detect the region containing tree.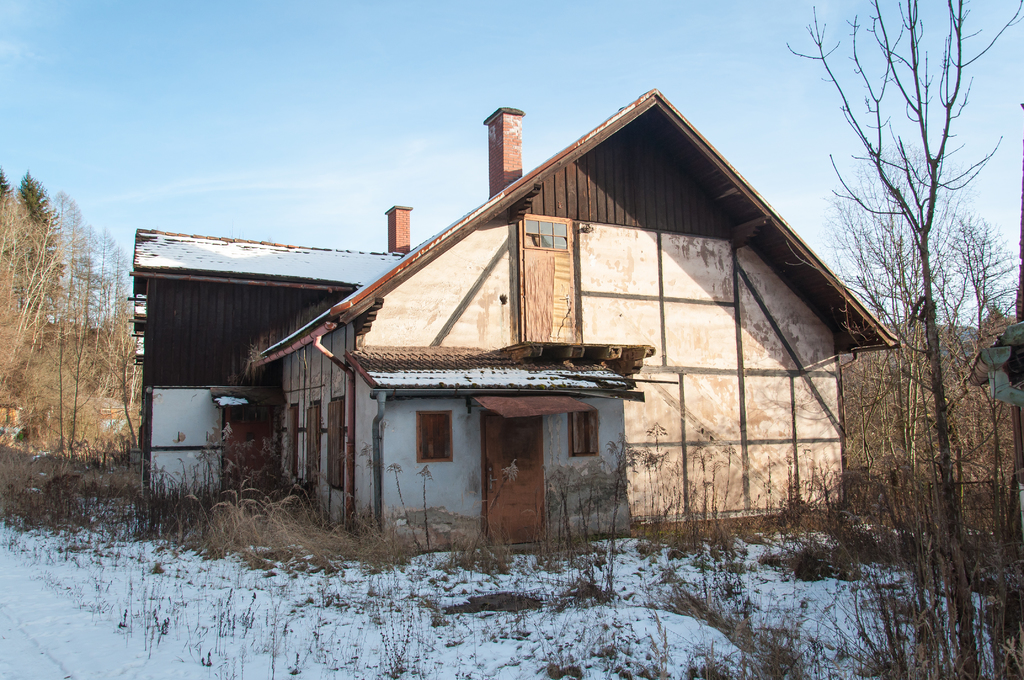
790 0 1023 679.
